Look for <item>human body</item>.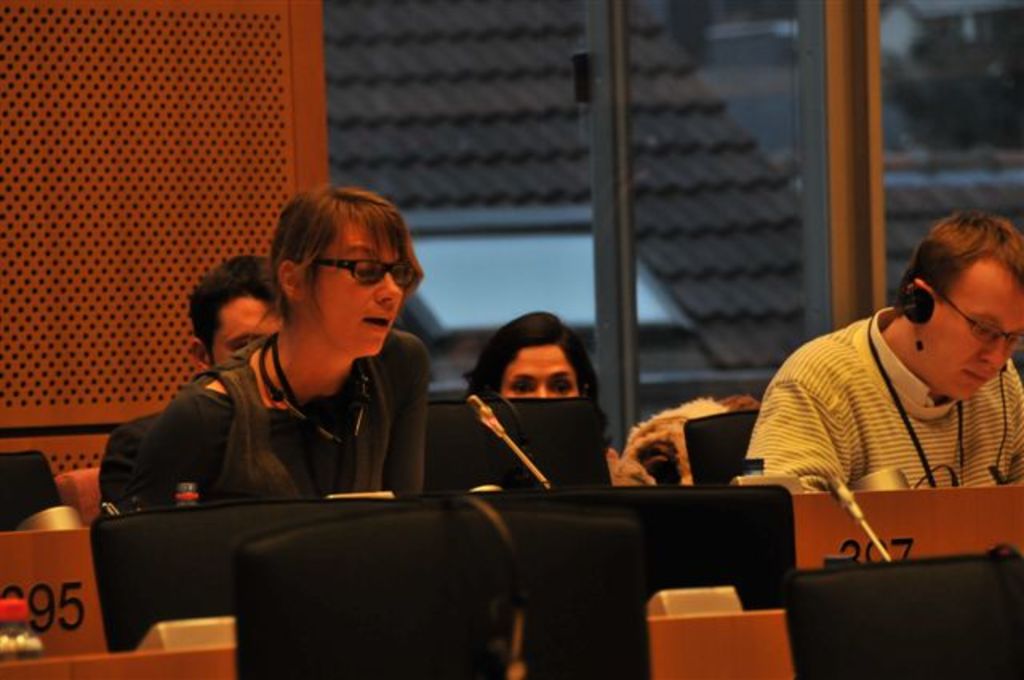
Found: <bbox>101, 256, 283, 509</bbox>.
